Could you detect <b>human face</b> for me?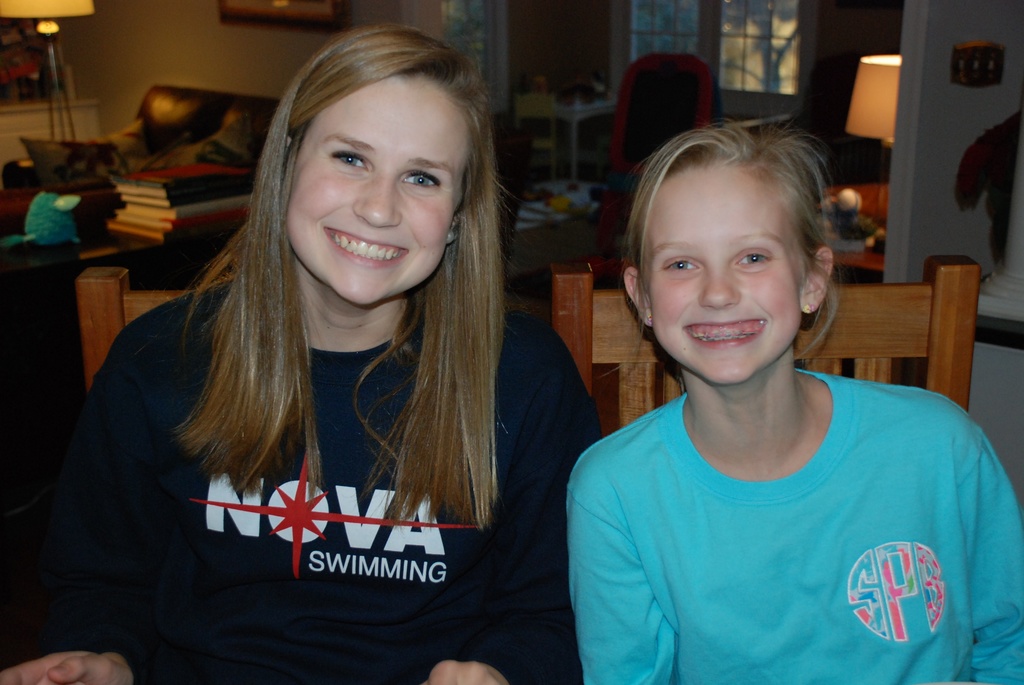
Detection result: rect(644, 171, 800, 392).
